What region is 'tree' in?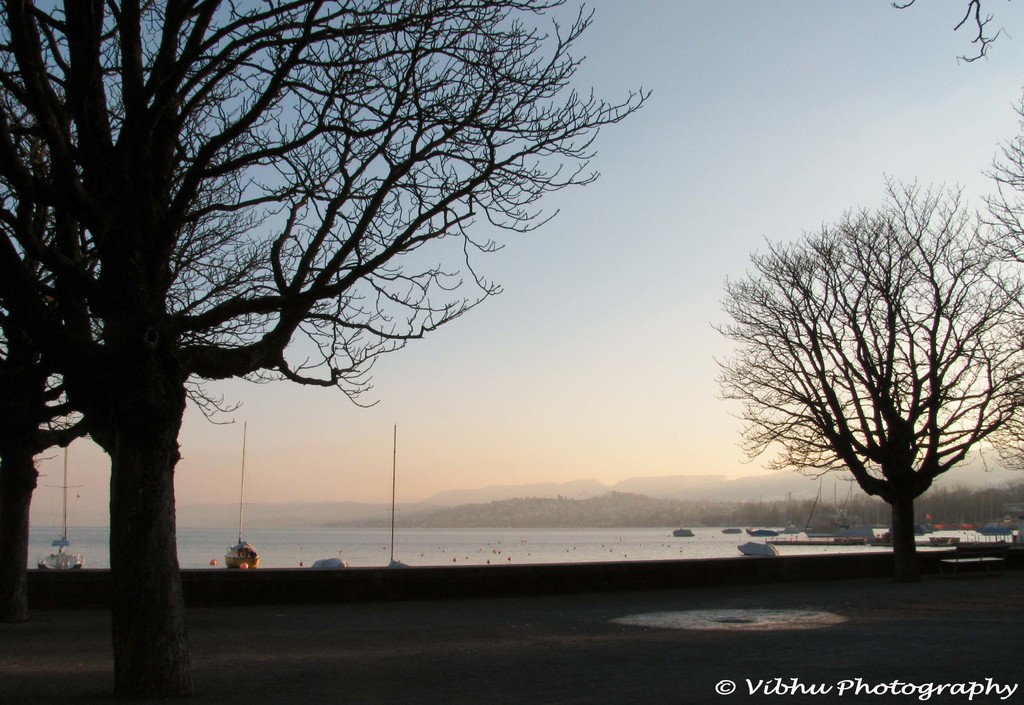
pyautogui.locateOnScreen(955, 87, 1023, 463).
